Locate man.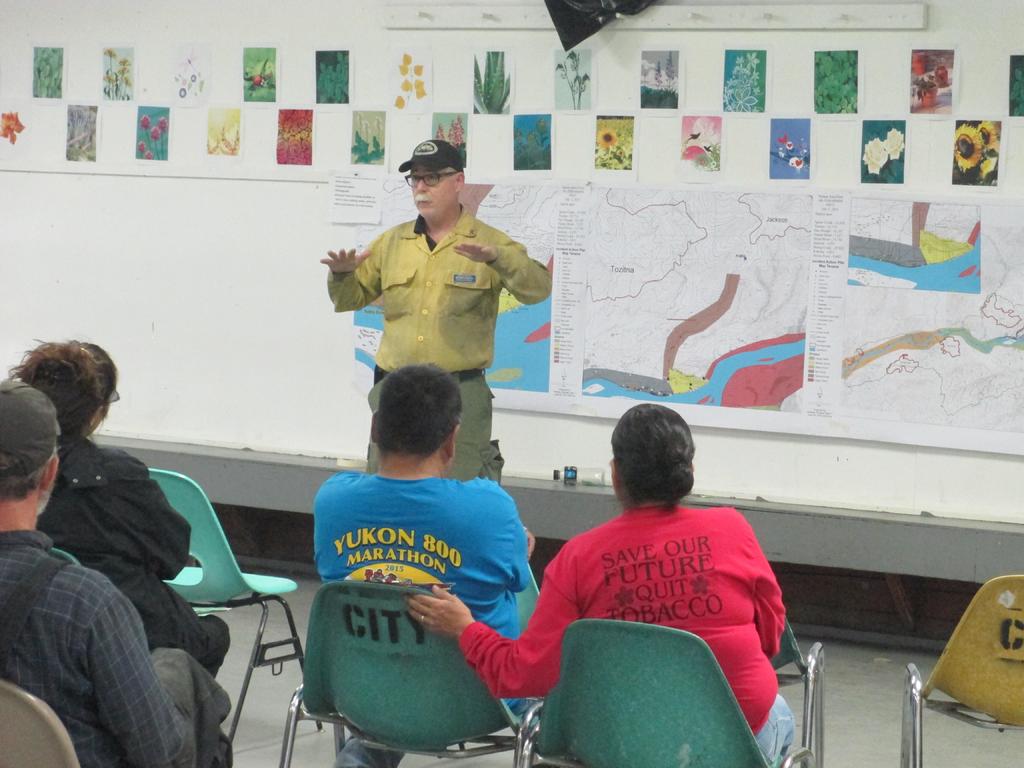
Bounding box: 0 380 232 767.
